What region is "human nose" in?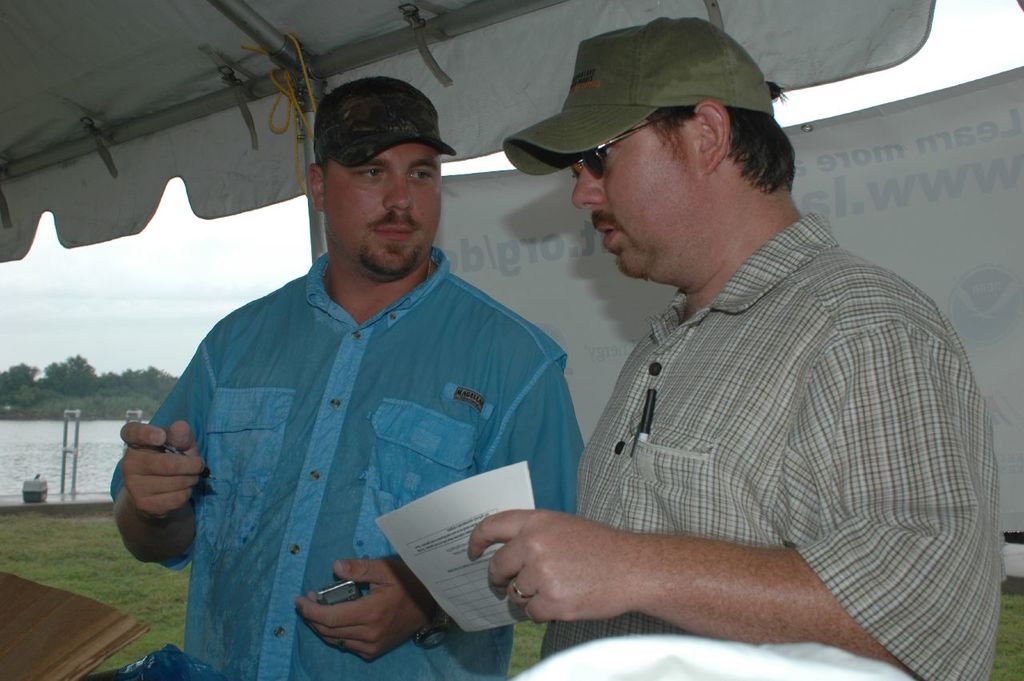
x1=574, y1=161, x2=604, y2=204.
